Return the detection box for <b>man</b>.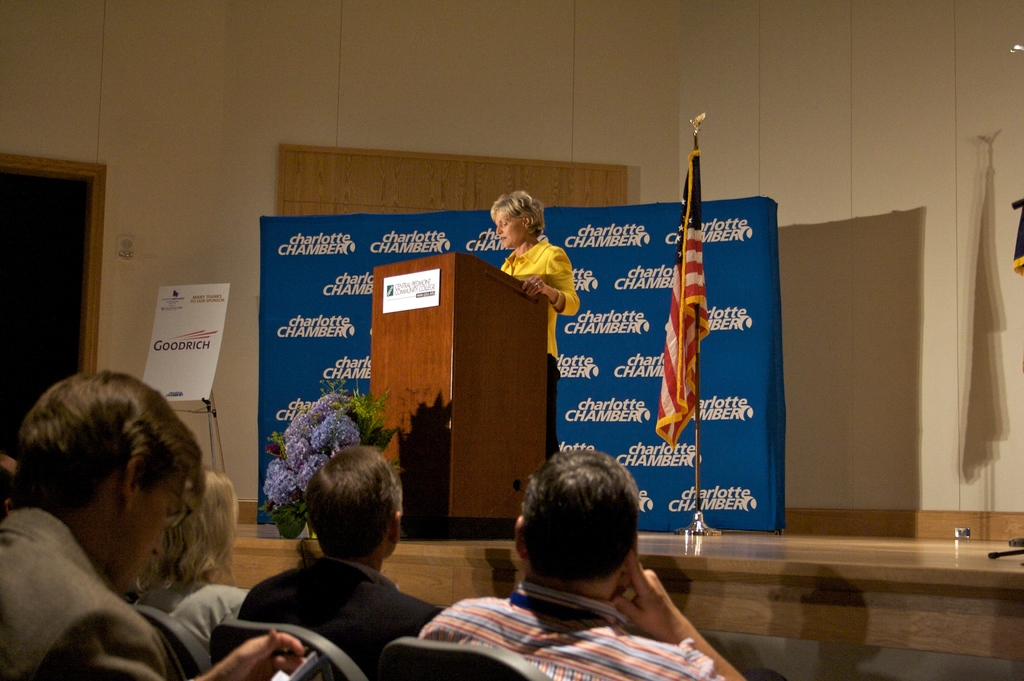
pyautogui.locateOnScreen(420, 452, 746, 680).
